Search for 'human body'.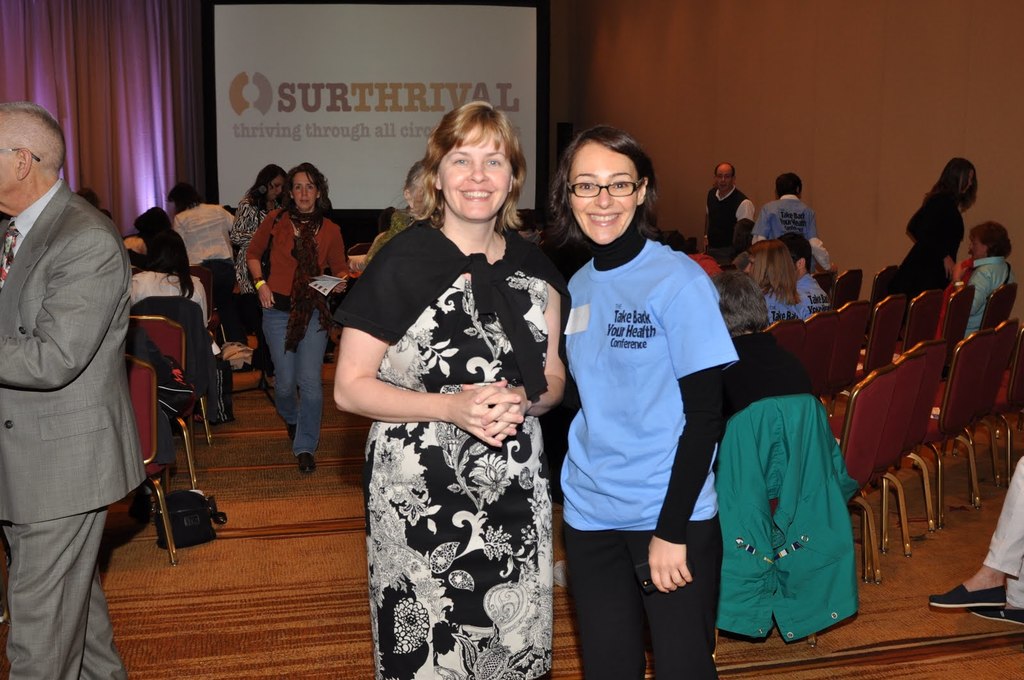
Found at locate(171, 198, 244, 345).
